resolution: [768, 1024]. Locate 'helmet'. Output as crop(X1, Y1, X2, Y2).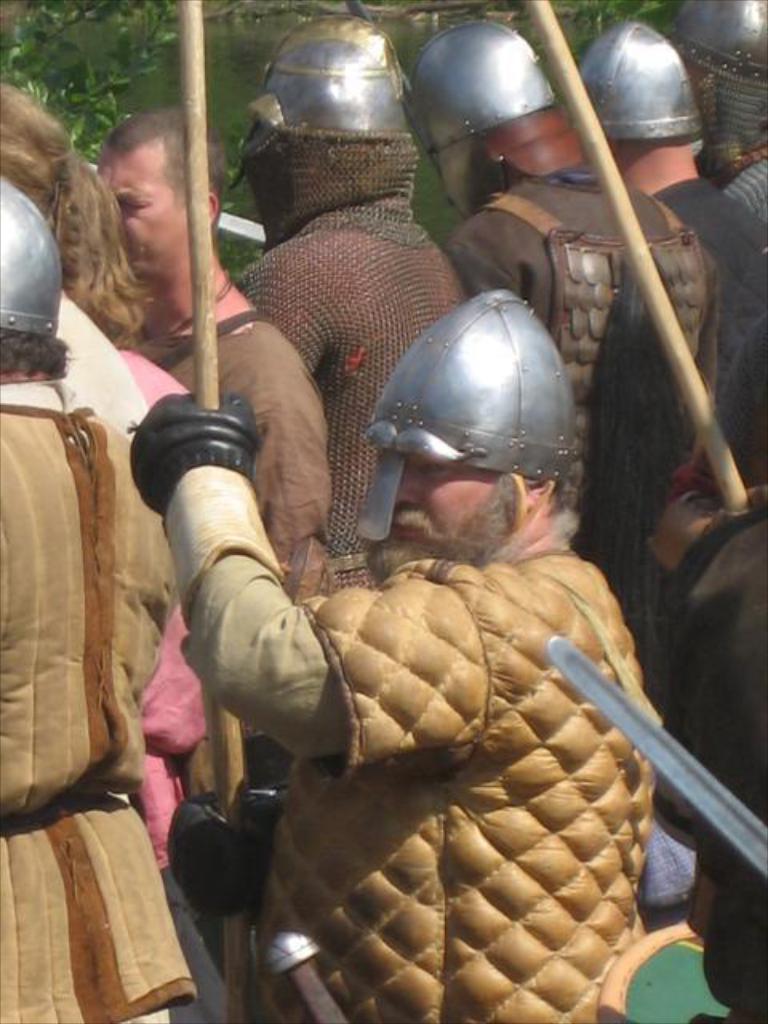
crop(250, 10, 419, 139).
